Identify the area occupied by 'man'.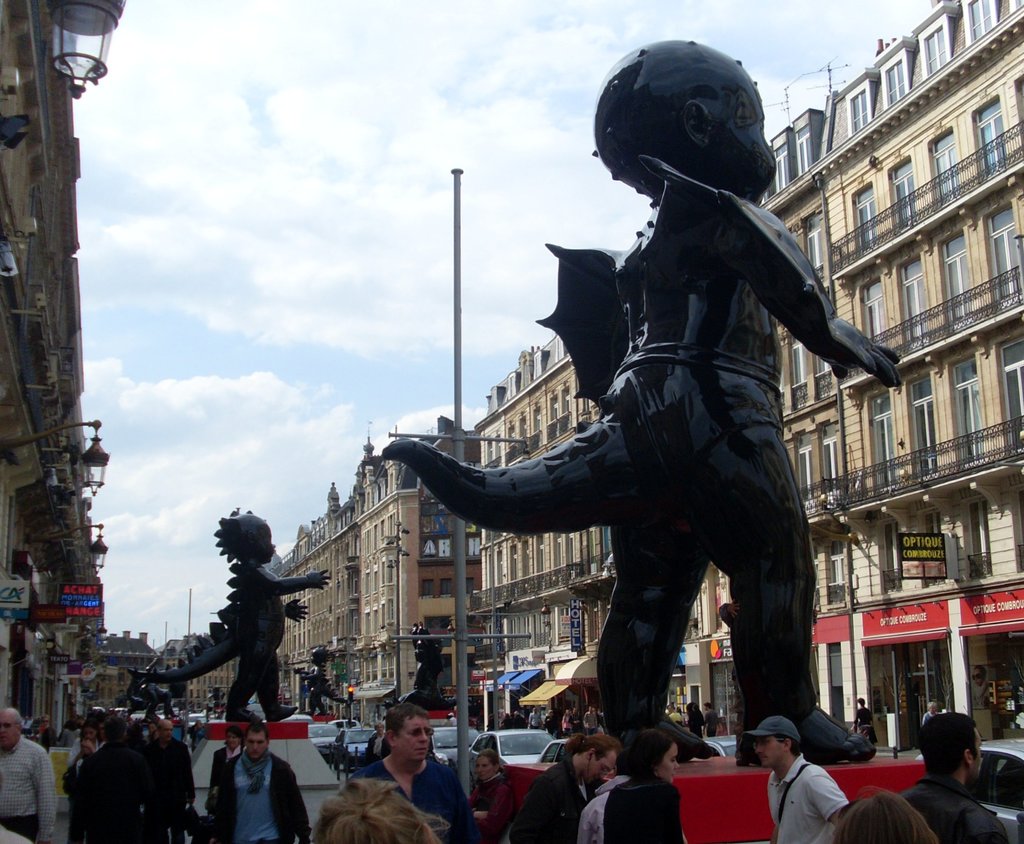
Area: [x1=745, y1=713, x2=849, y2=843].
